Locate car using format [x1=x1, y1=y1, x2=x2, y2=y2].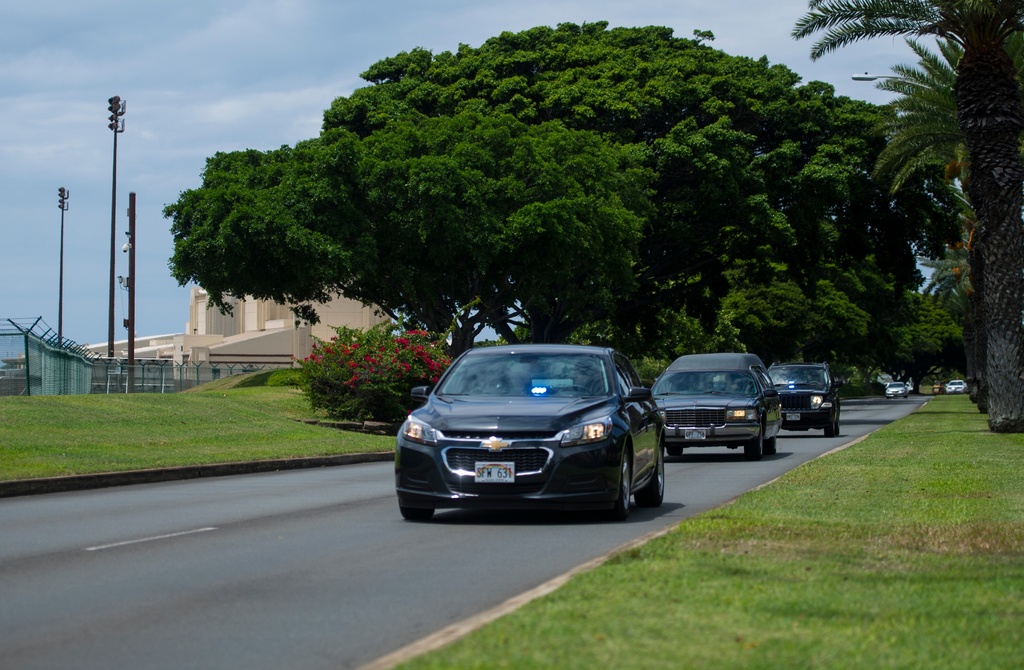
[x1=771, y1=357, x2=843, y2=435].
